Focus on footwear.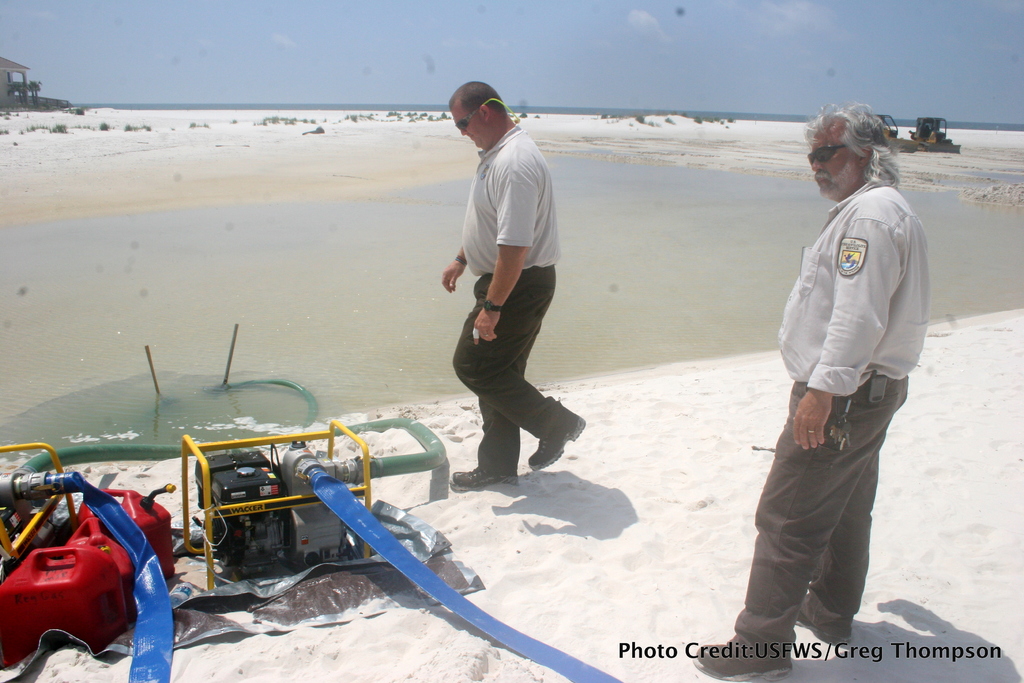
Focused at (left=689, top=638, right=804, bottom=682).
